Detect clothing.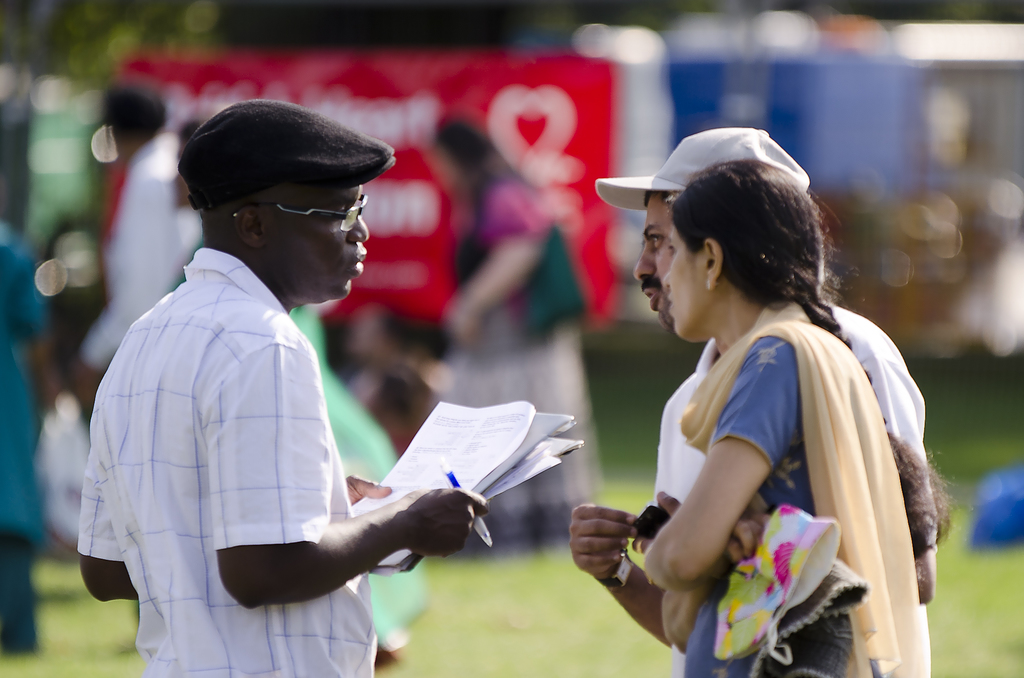
Detected at crop(676, 284, 897, 677).
